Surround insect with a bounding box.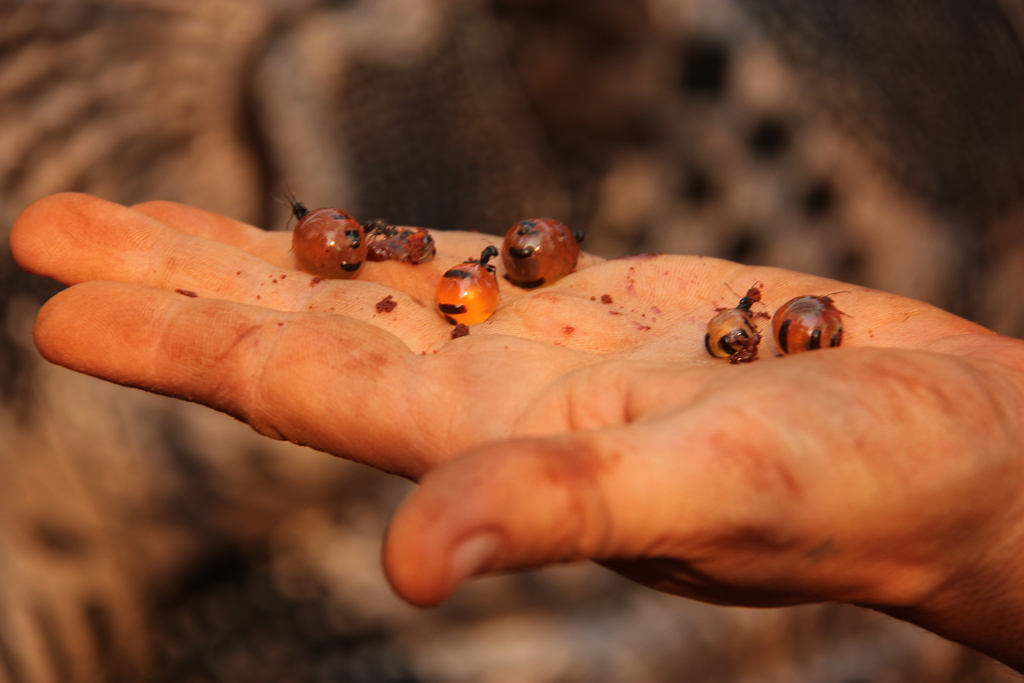
crop(771, 295, 847, 358).
